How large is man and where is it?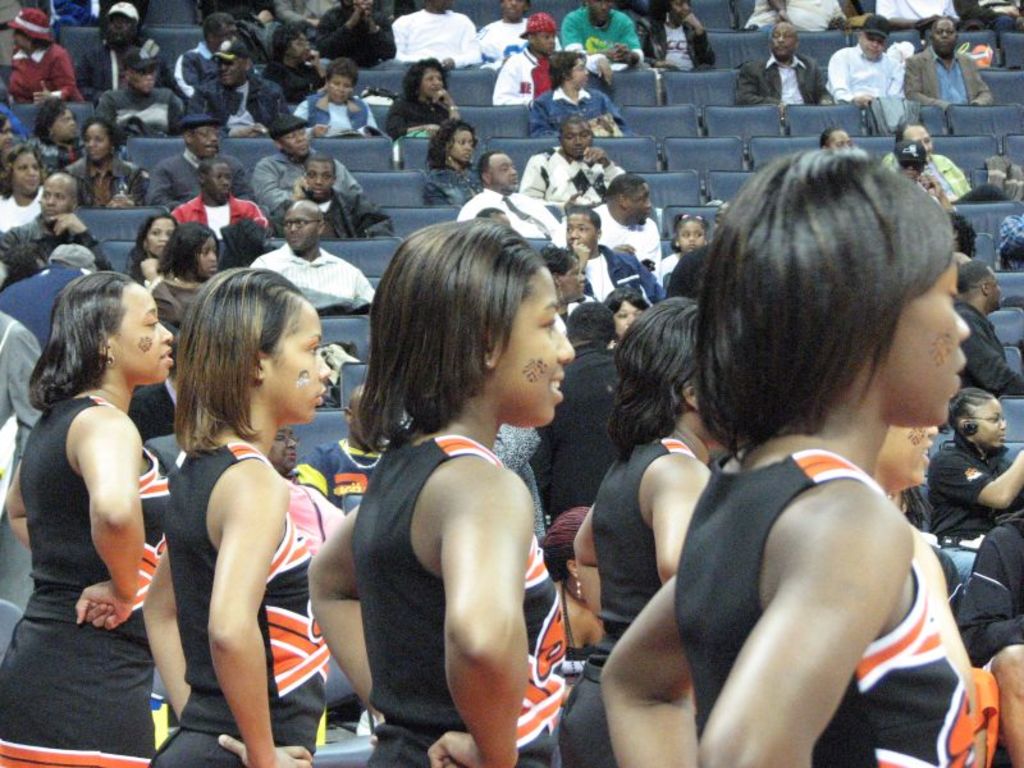
Bounding box: <region>127, 330, 182, 448</region>.
